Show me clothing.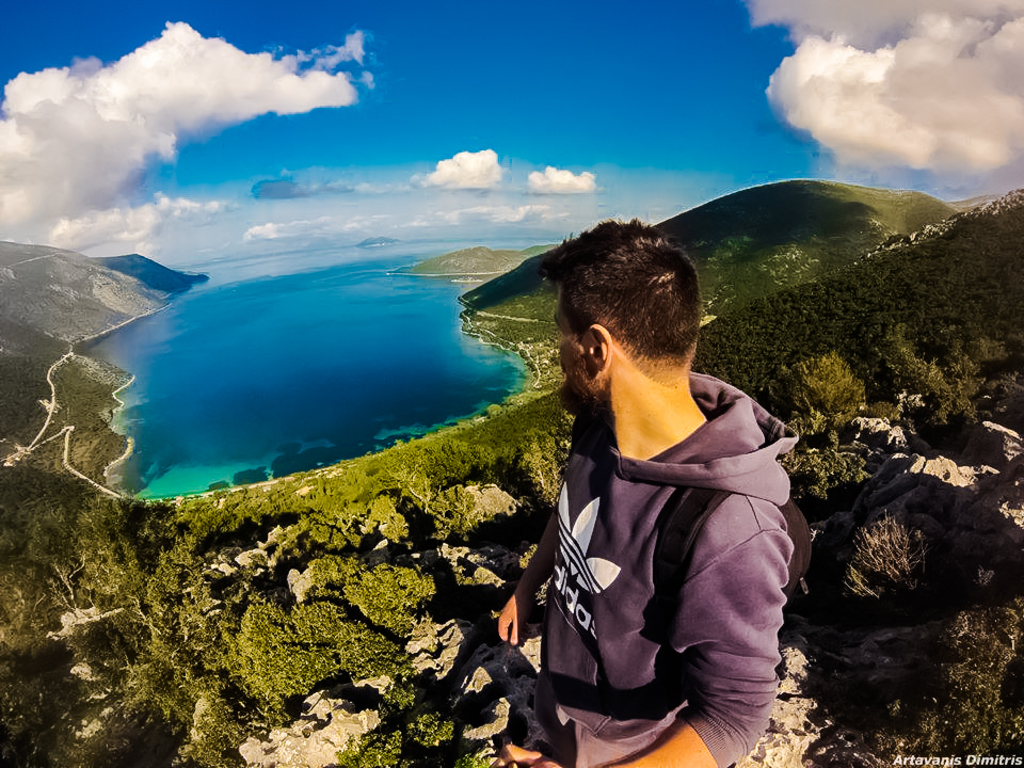
clothing is here: box(526, 379, 812, 767).
